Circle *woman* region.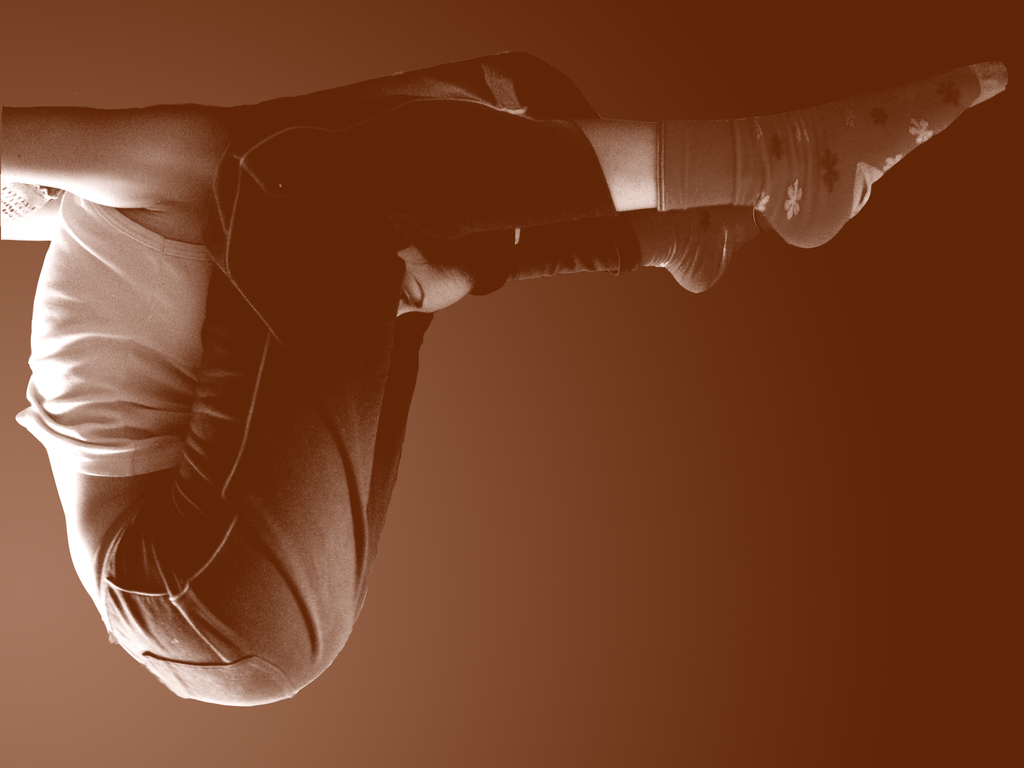
Region: 0,50,997,696.
